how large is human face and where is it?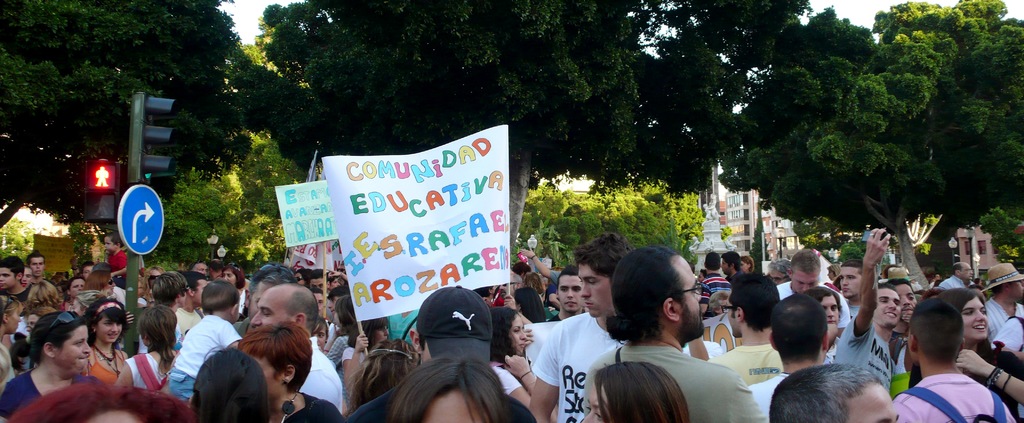
Bounding box: locate(559, 279, 586, 314).
